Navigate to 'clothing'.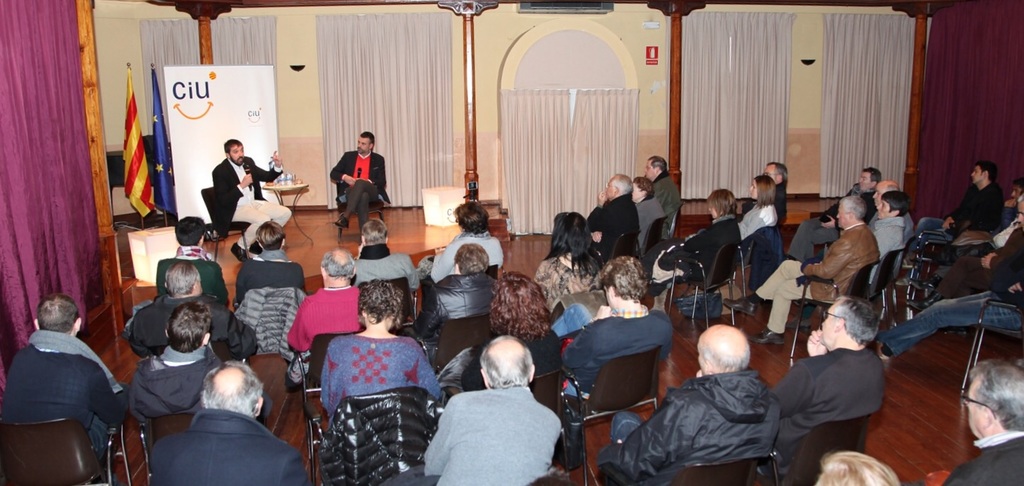
Navigation target: [x1=118, y1=345, x2=213, y2=425].
